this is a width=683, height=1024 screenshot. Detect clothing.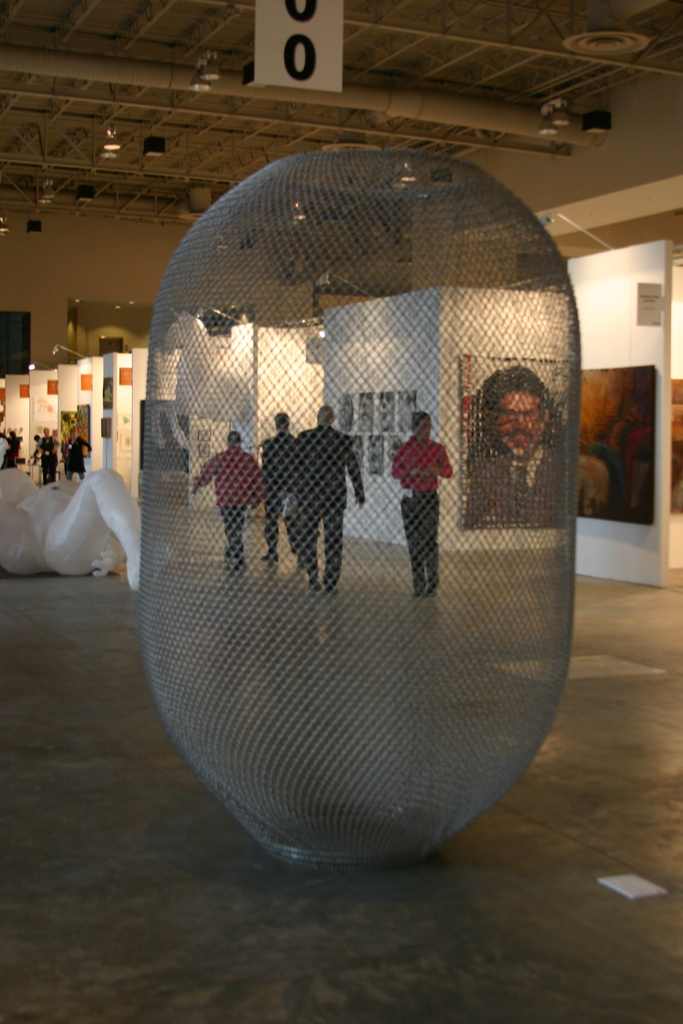
Rect(65, 436, 93, 478).
